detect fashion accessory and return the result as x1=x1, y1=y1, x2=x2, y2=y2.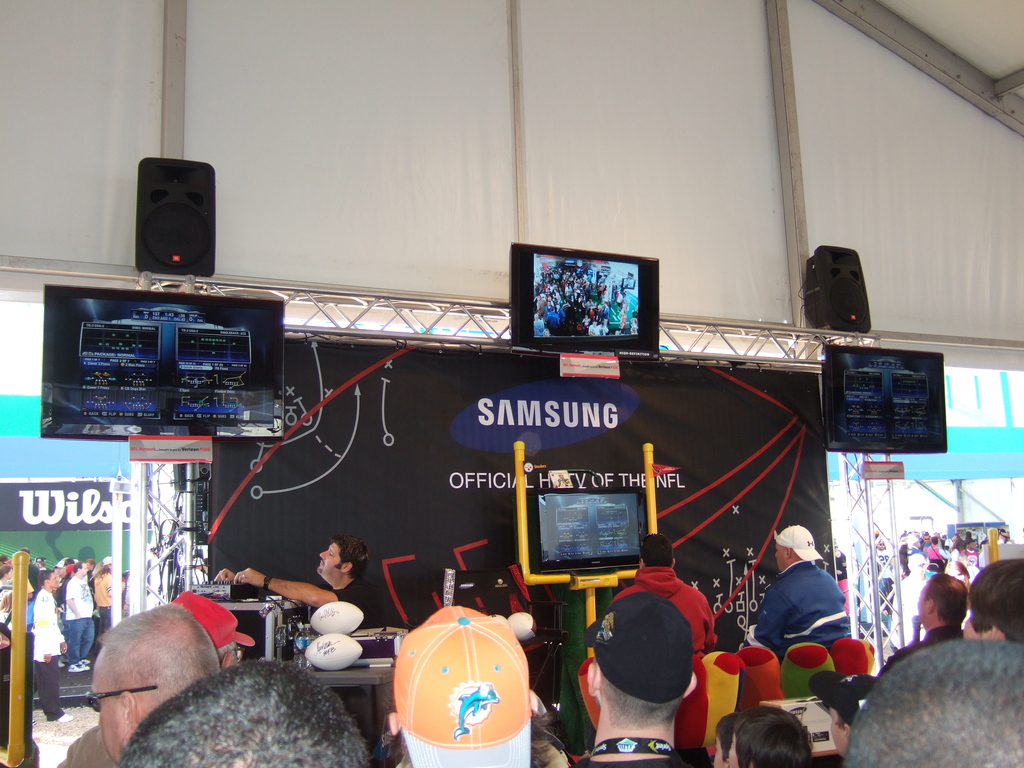
x1=169, y1=590, x2=256, y2=648.
